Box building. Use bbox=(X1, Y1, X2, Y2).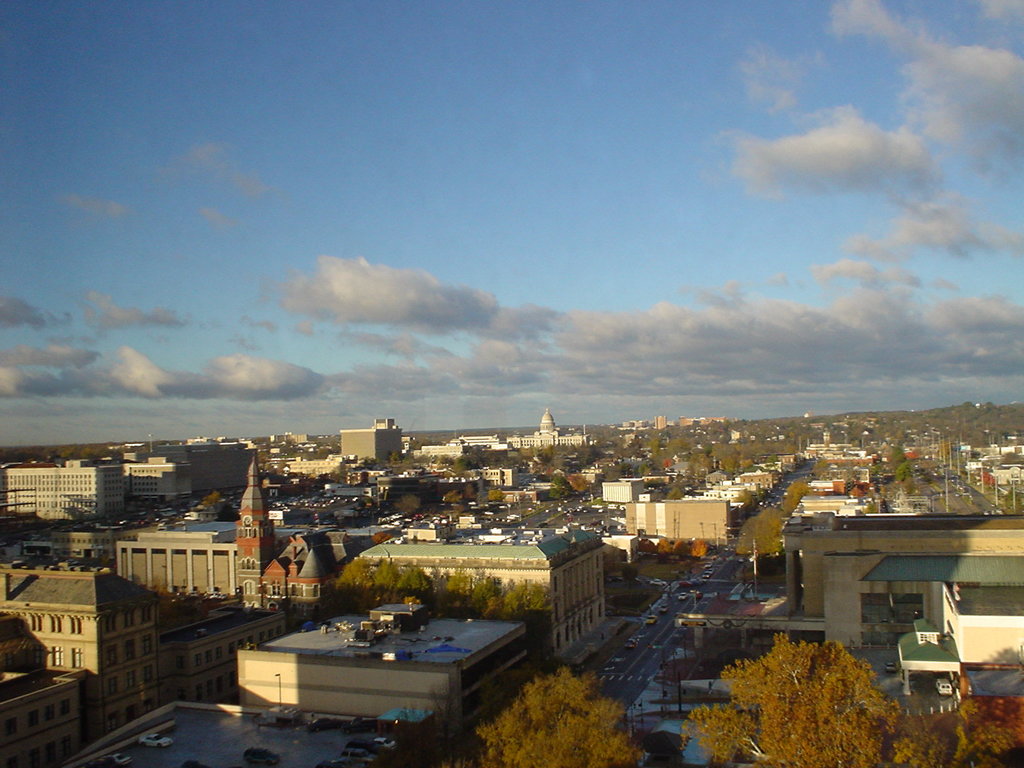
bbox=(625, 502, 726, 550).
